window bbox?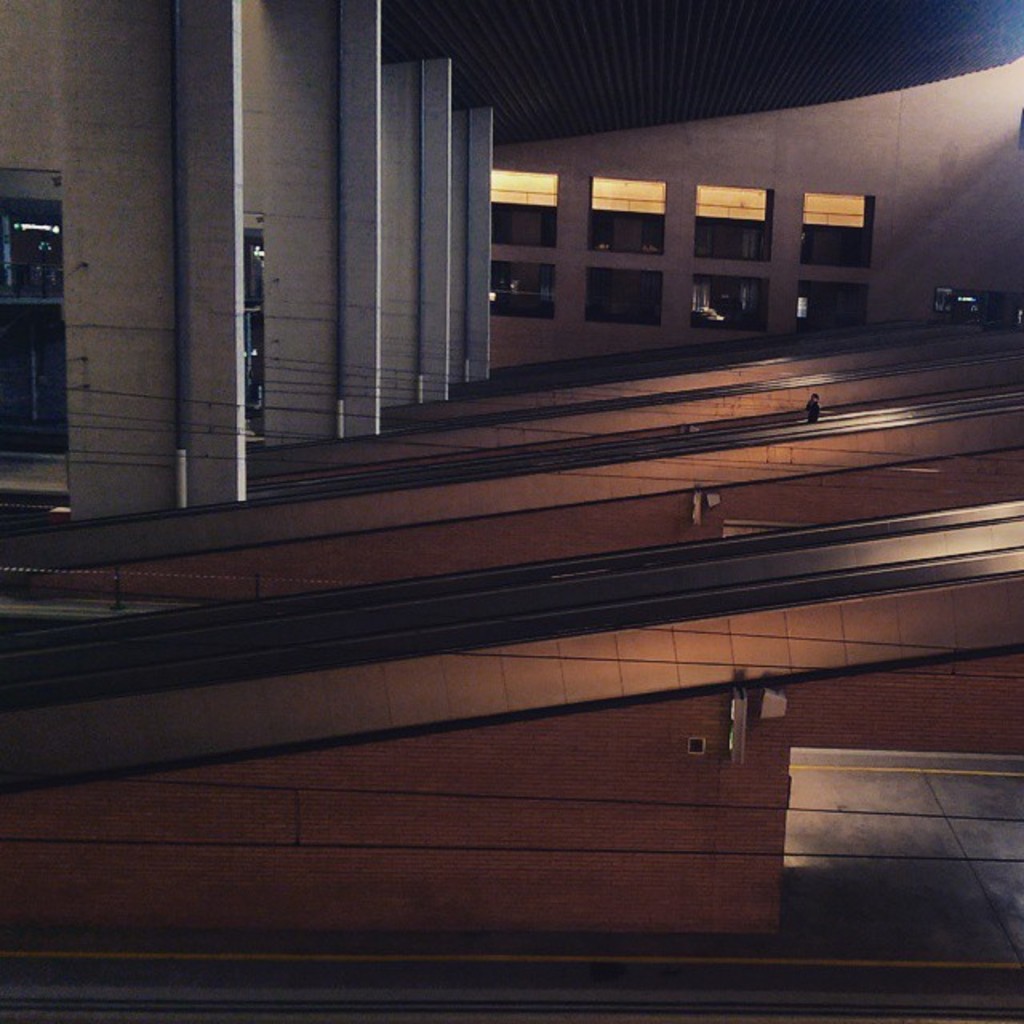
bbox(589, 269, 659, 328)
